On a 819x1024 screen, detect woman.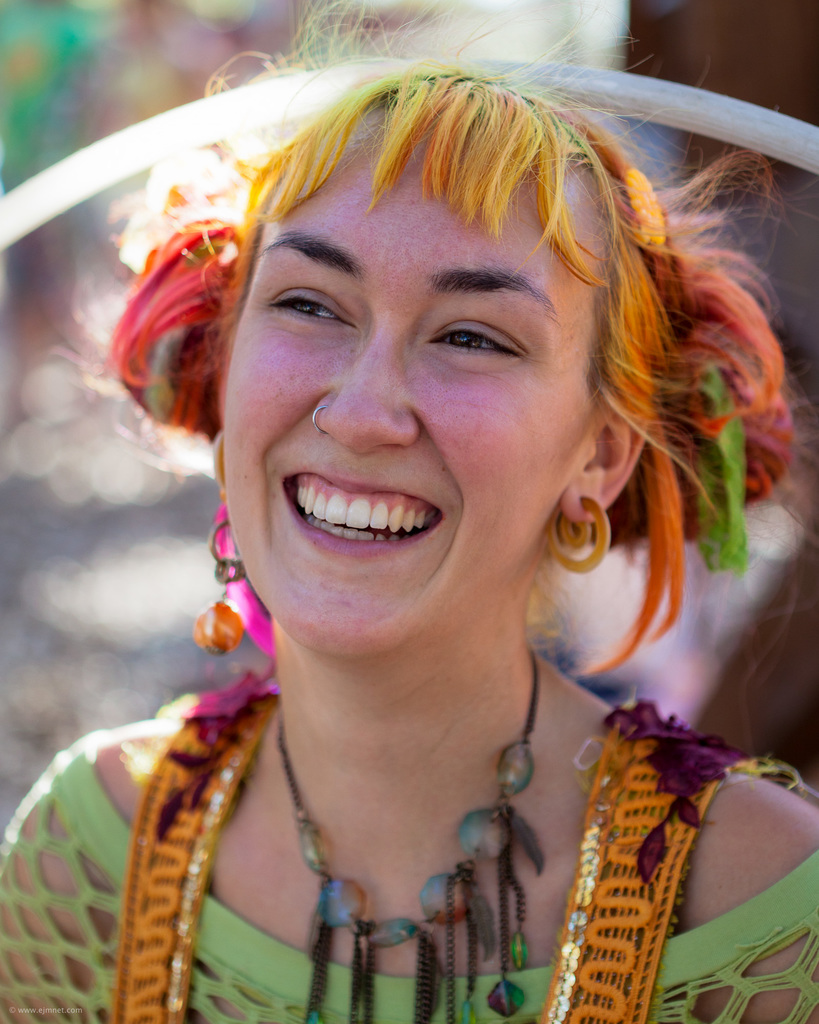
17:24:818:993.
